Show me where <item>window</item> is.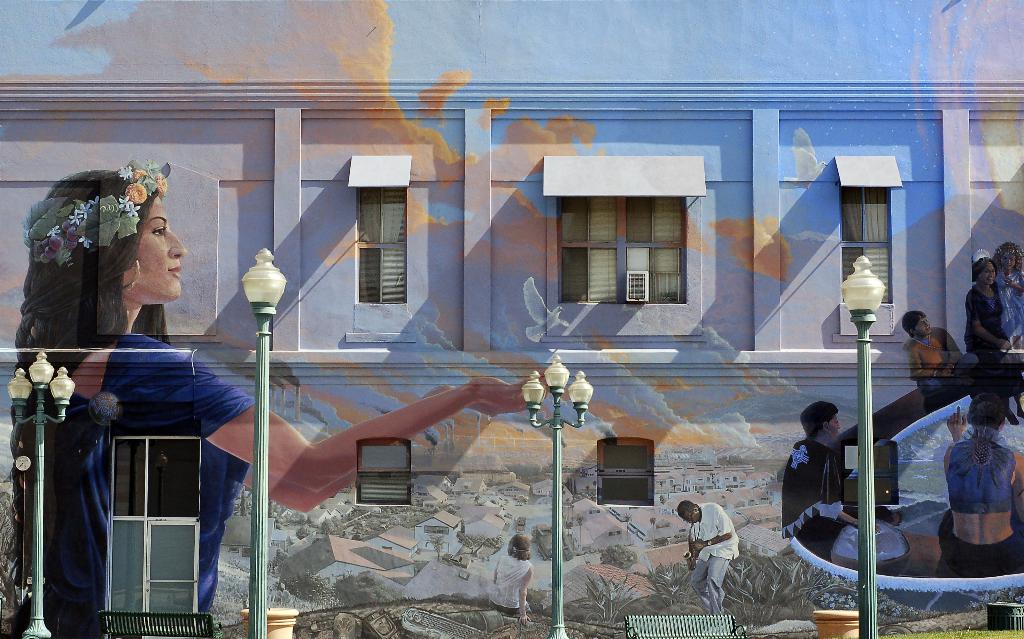
<item>window</item> is at left=836, top=186, right=890, bottom=303.
